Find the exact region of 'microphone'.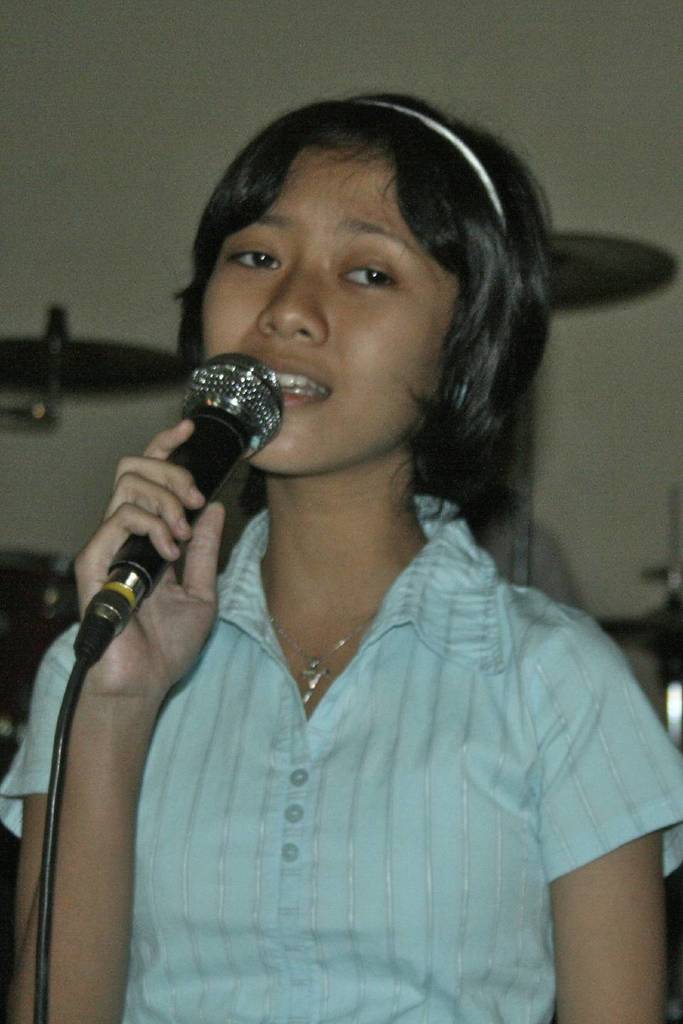
Exact region: BBox(72, 350, 285, 663).
